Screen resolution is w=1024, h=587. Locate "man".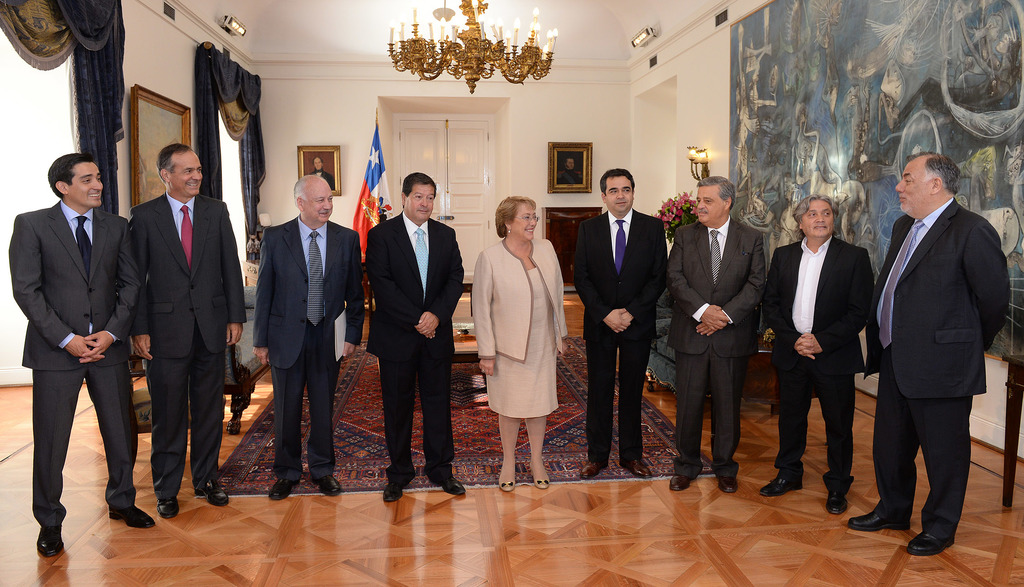
759:191:875:511.
